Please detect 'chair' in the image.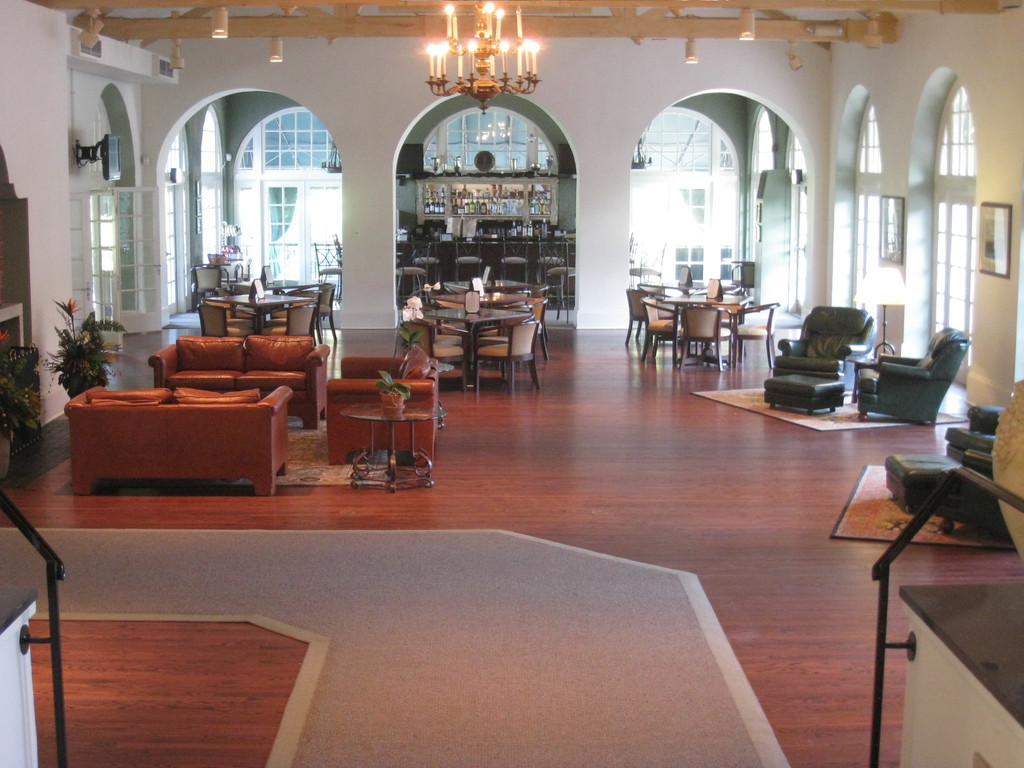
196, 263, 223, 291.
